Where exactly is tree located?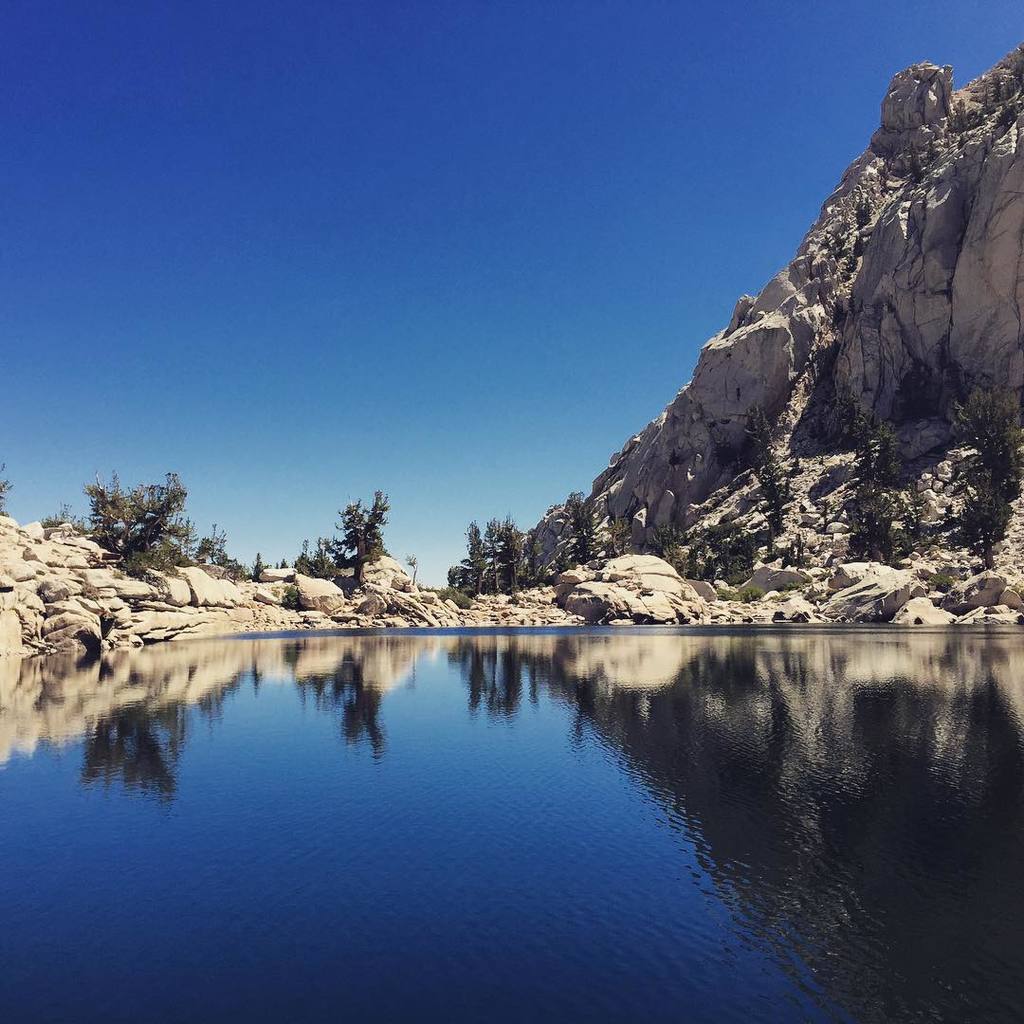
Its bounding box is x1=696, y1=554, x2=719, y2=591.
